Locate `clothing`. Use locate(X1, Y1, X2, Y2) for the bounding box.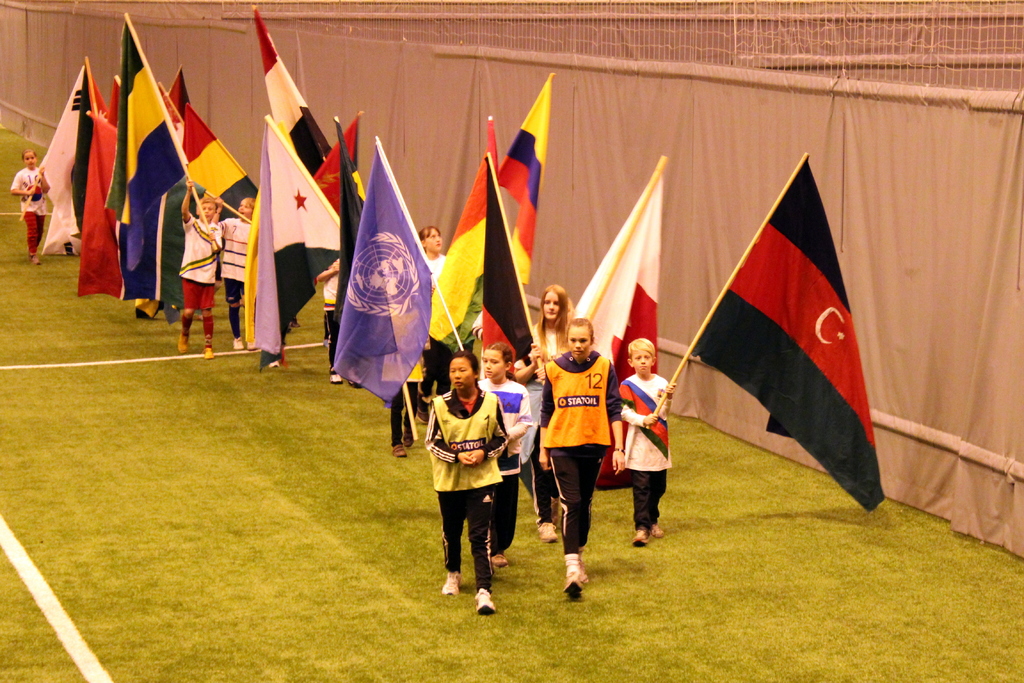
locate(328, 303, 338, 368).
